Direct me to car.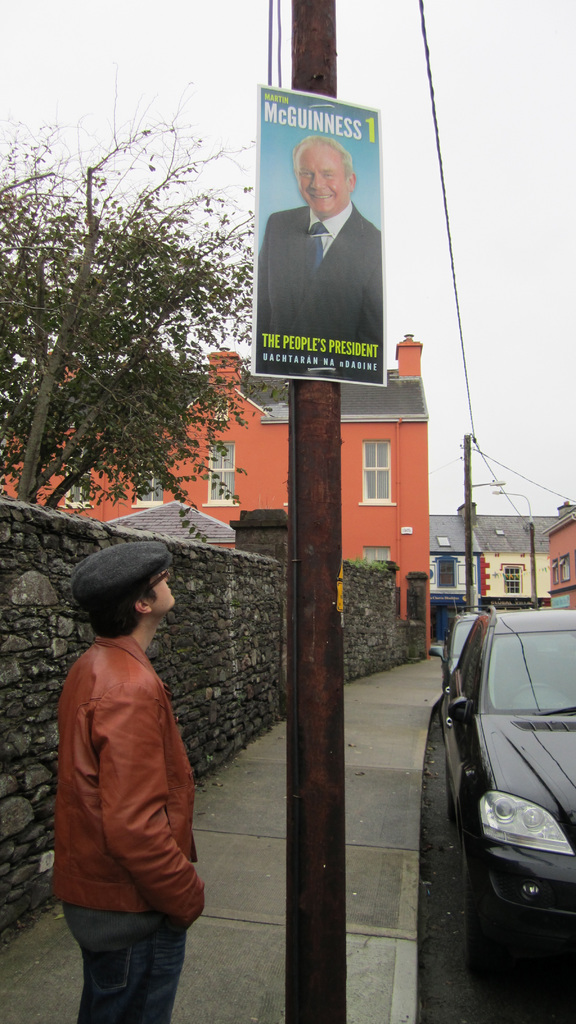
Direction: bbox=(440, 607, 575, 981).
